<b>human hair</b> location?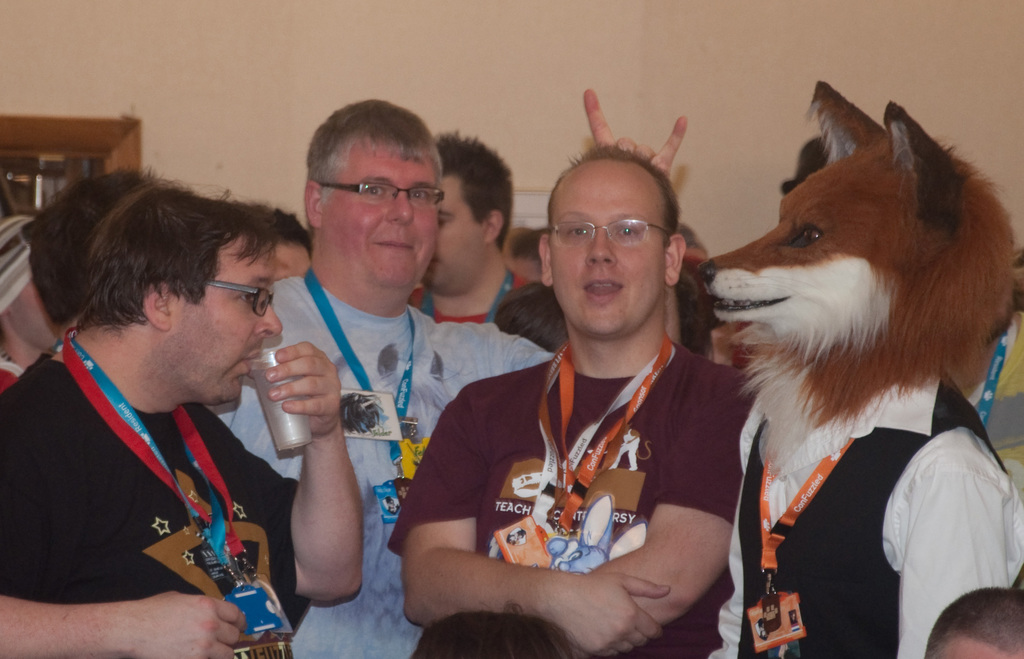
region(495, 284, 569, 355)
